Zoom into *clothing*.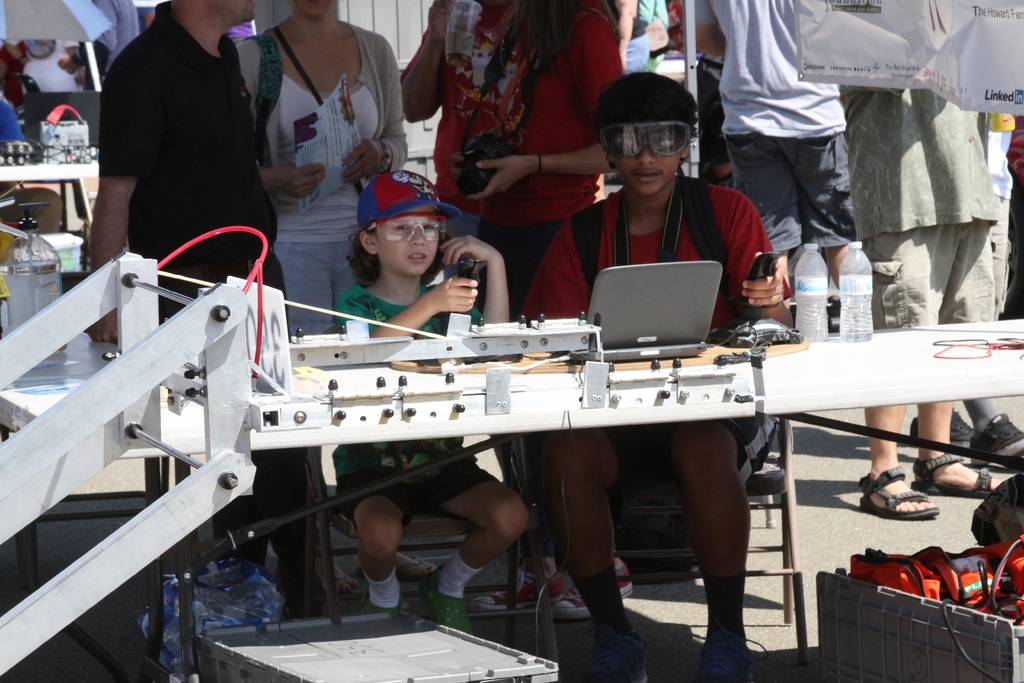
Zoom target: {"x1": 684, "y1": 0, "x2": 848, "y2": 262}.
